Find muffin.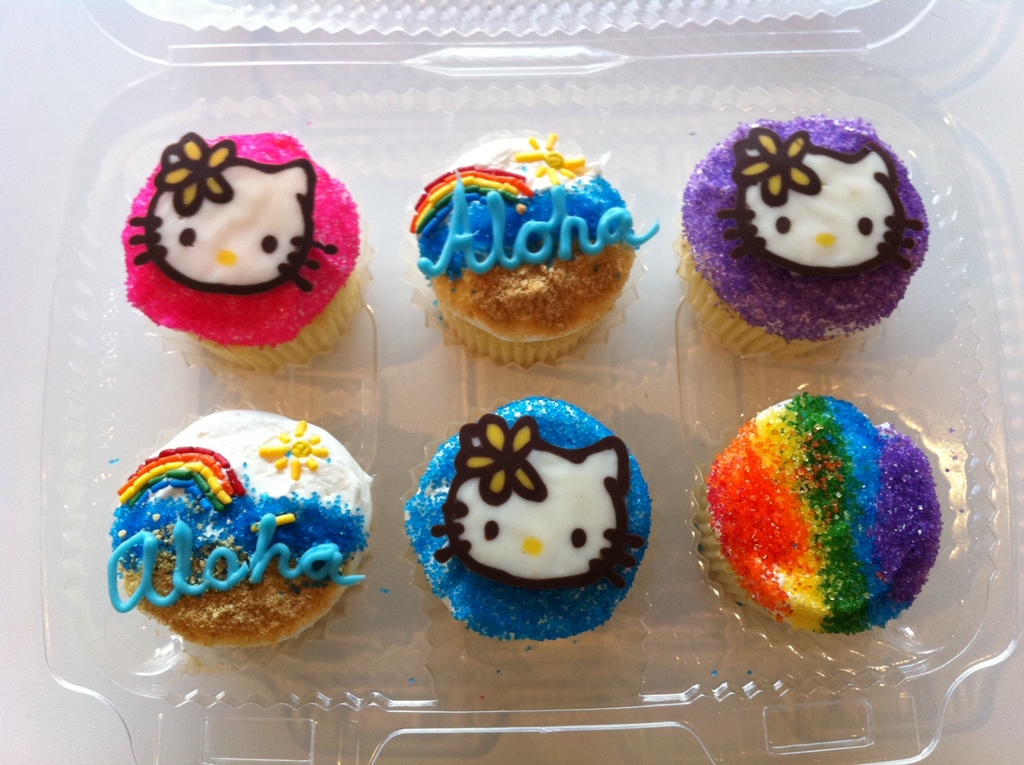
rect(401, 395, 654, 643).
